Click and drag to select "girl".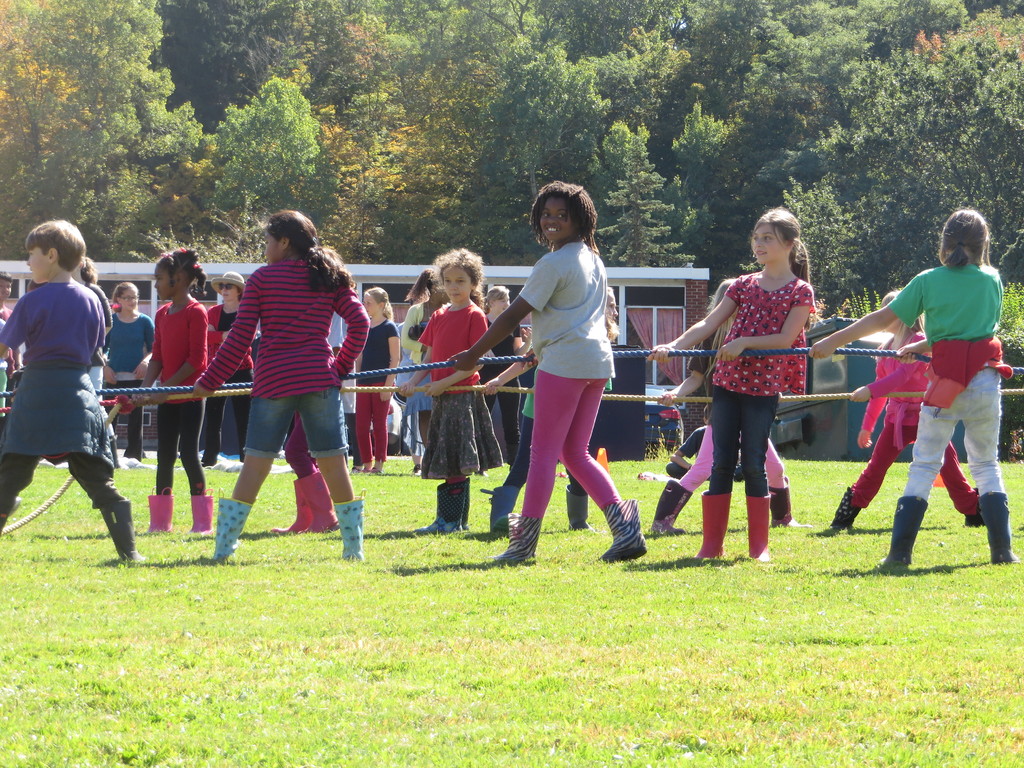
Selection: bbox(190, 207, 378, 571).
